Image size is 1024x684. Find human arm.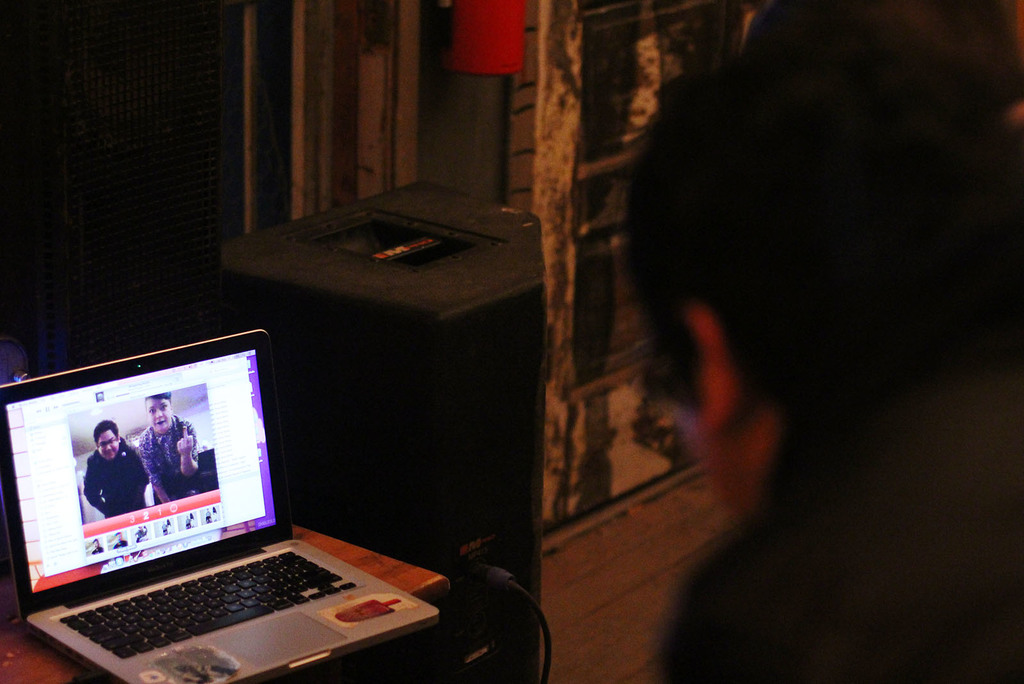
x1=172 y1=424 x2=201 y2=474.
